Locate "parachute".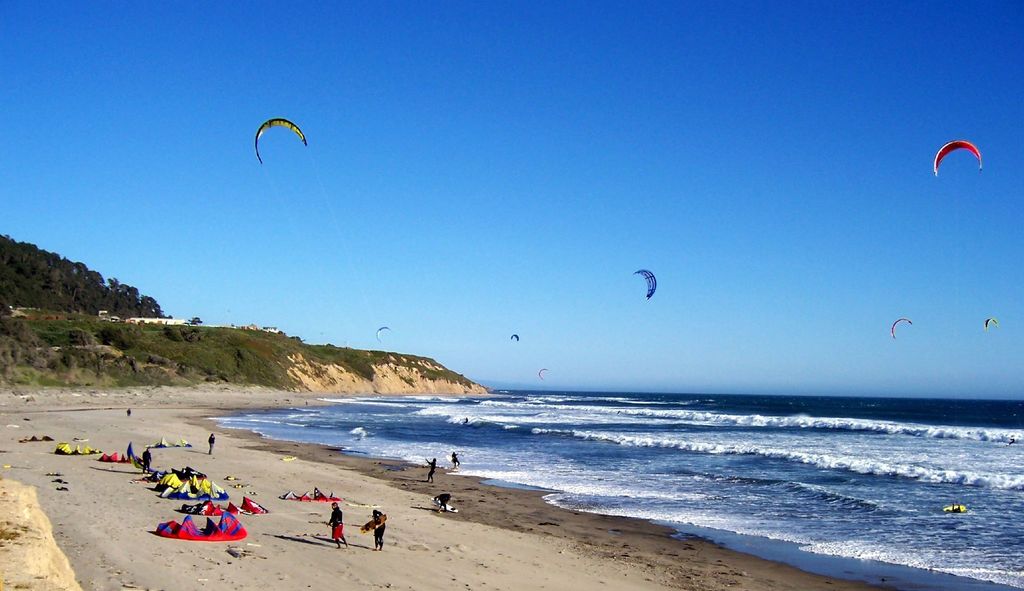
Bounding box: (888, 316, 912, 342).
